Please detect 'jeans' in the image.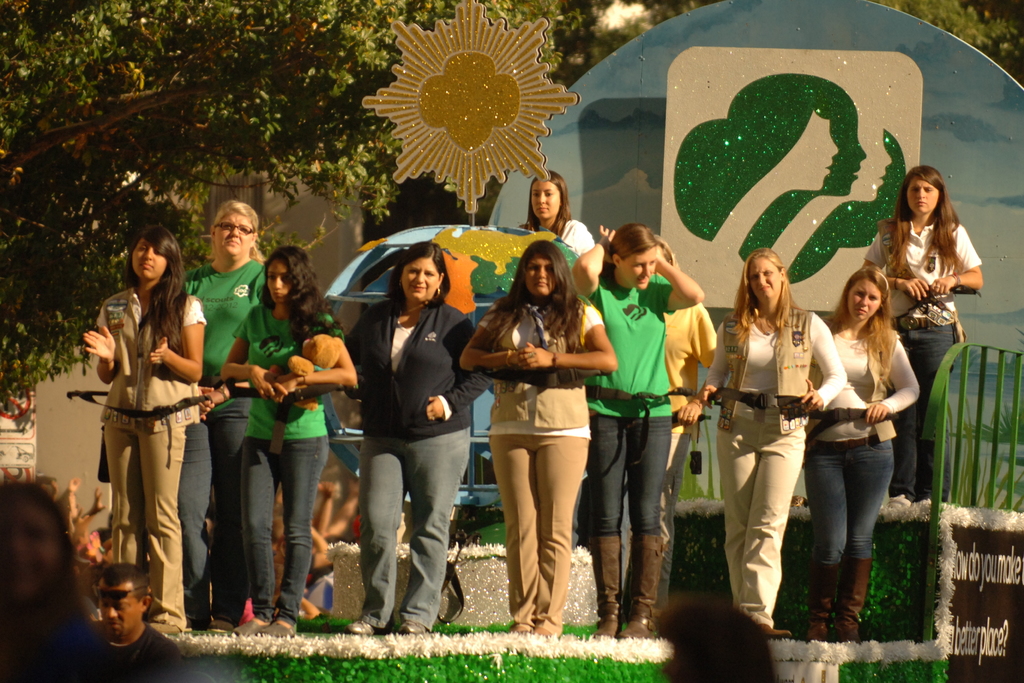
x1=174, y1=394, x2=246, y2=623.
